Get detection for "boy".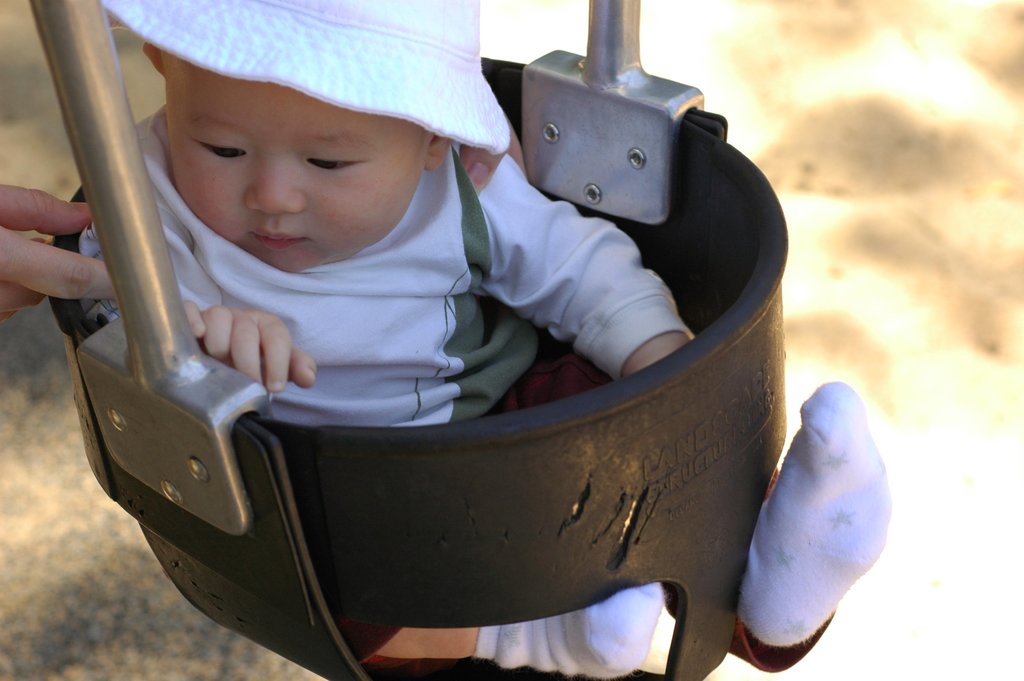
Detection: 0, 27, 817, 673.
